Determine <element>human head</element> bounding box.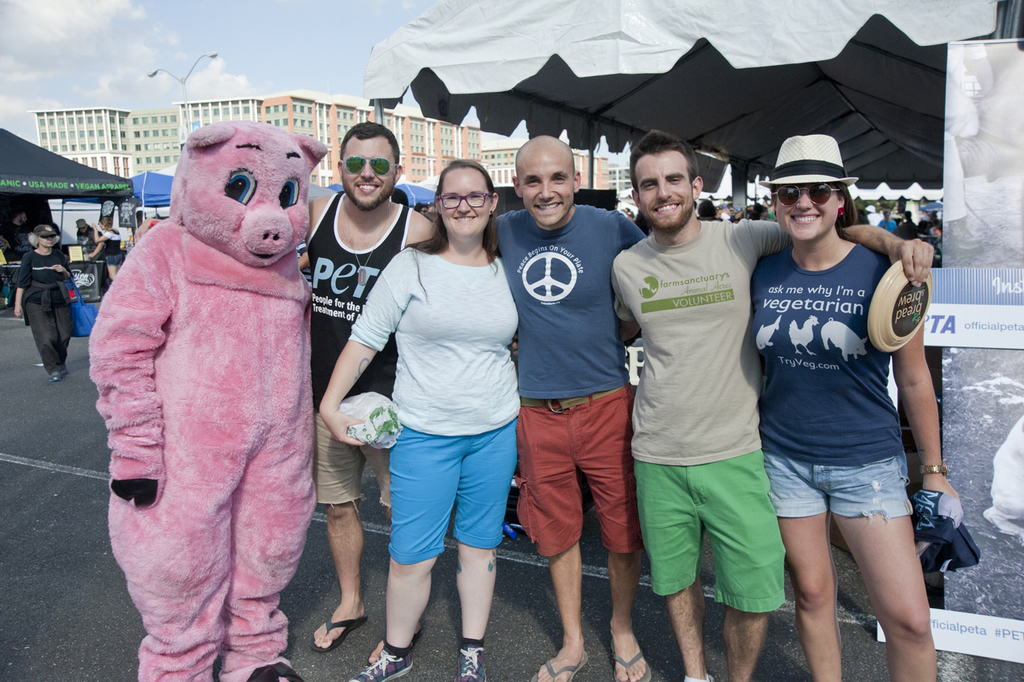
Determined: bbox=[629, 129, 706, 233].
